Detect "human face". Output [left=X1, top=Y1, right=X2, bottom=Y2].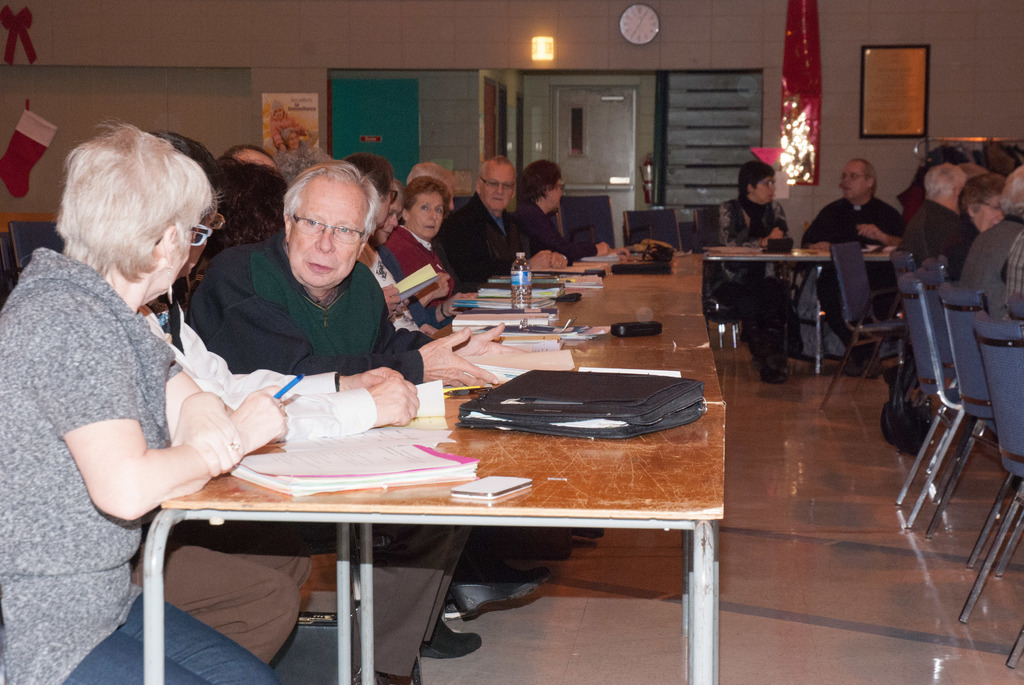
[left=379, top=177, right=404, bottom=248].
